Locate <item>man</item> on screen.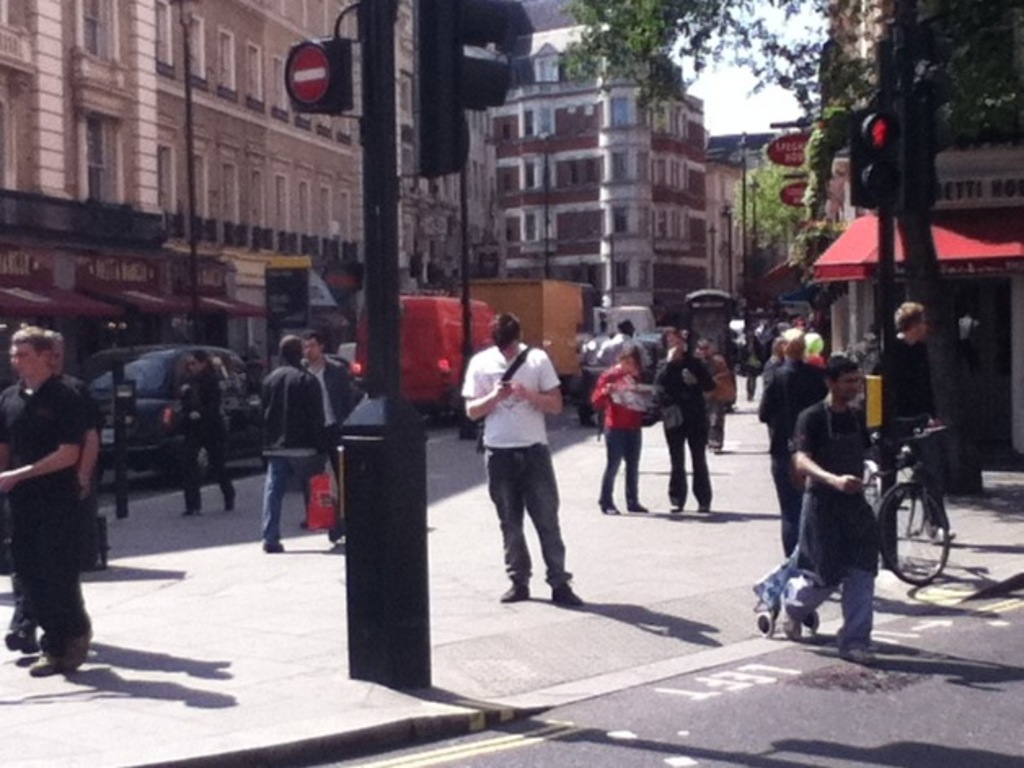
On screen at x1=264 y1=328 x2=334 y2=556.
